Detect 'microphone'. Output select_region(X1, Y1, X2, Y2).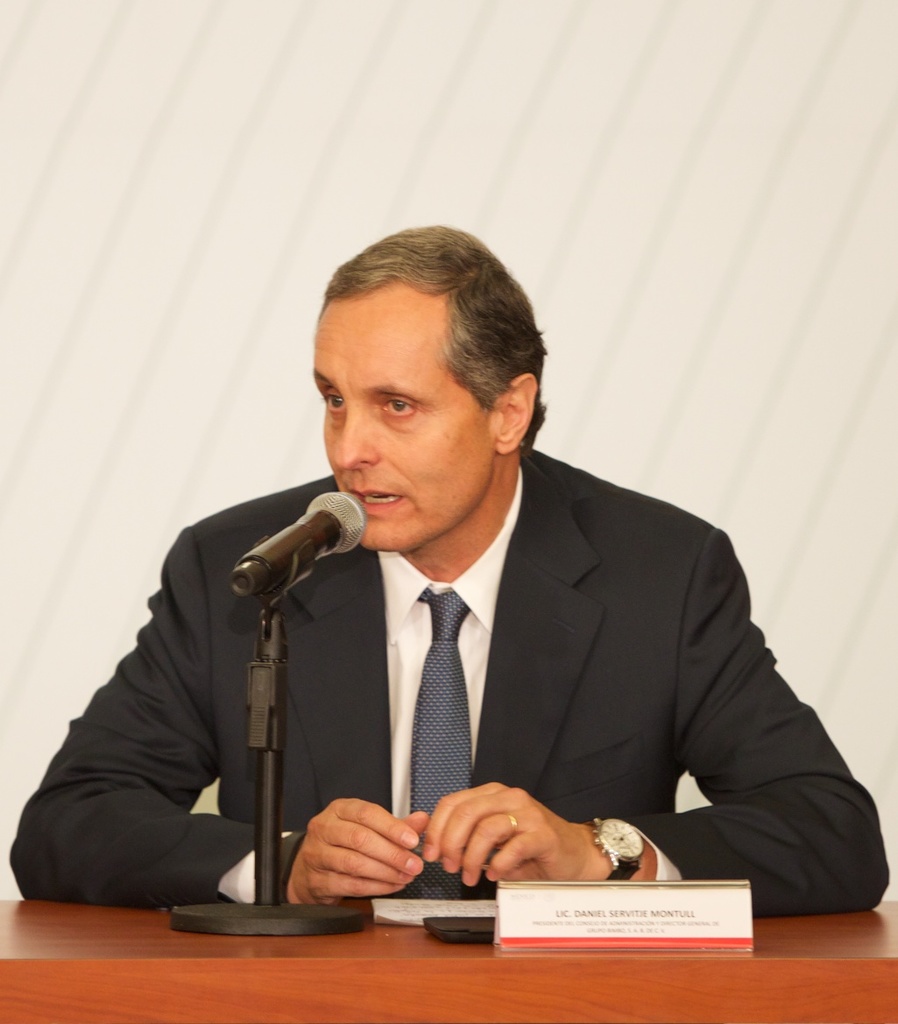
select_region(237, 492, 367, 596).
